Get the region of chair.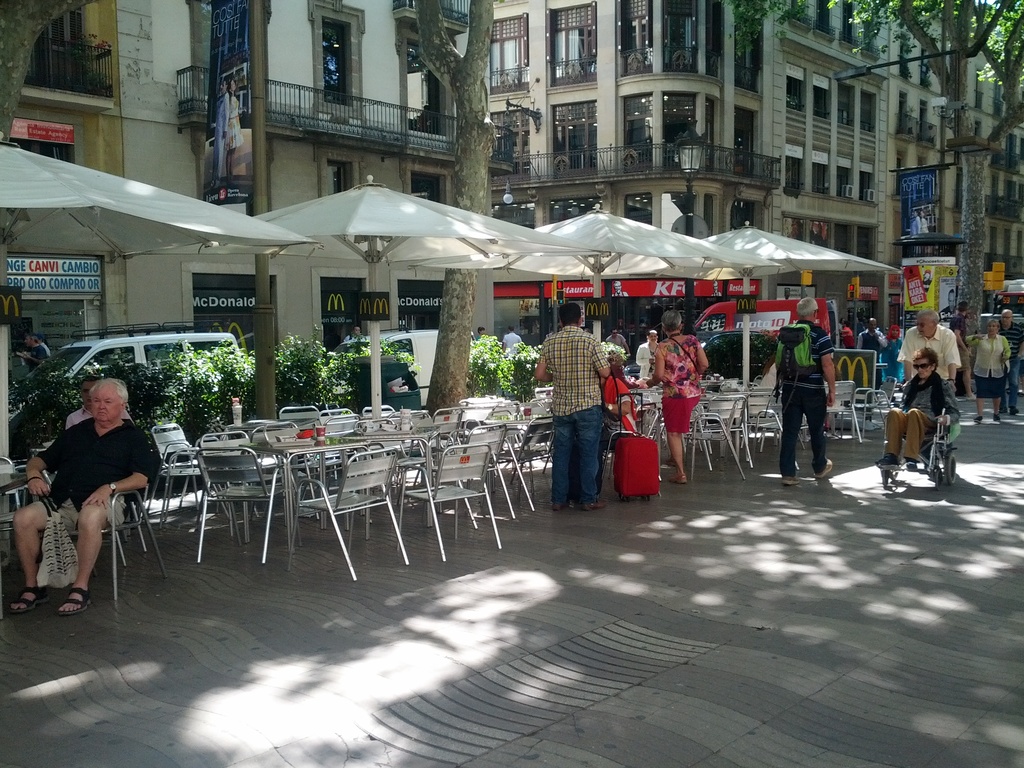
[282, 442, 411, 583].
